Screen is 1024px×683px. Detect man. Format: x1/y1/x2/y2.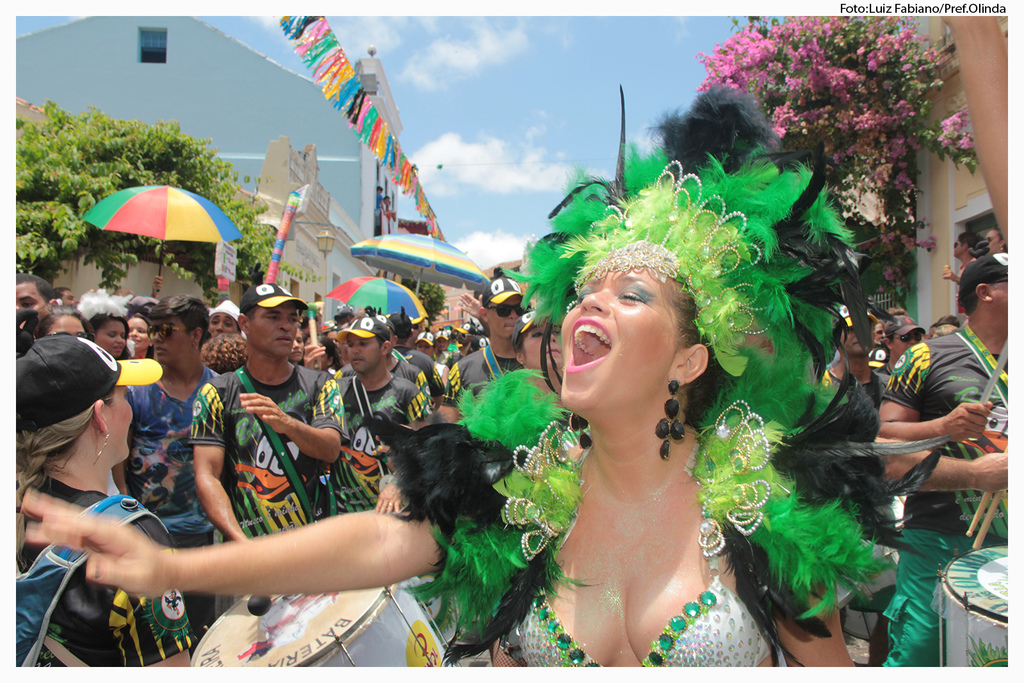
879/315/923/379.
